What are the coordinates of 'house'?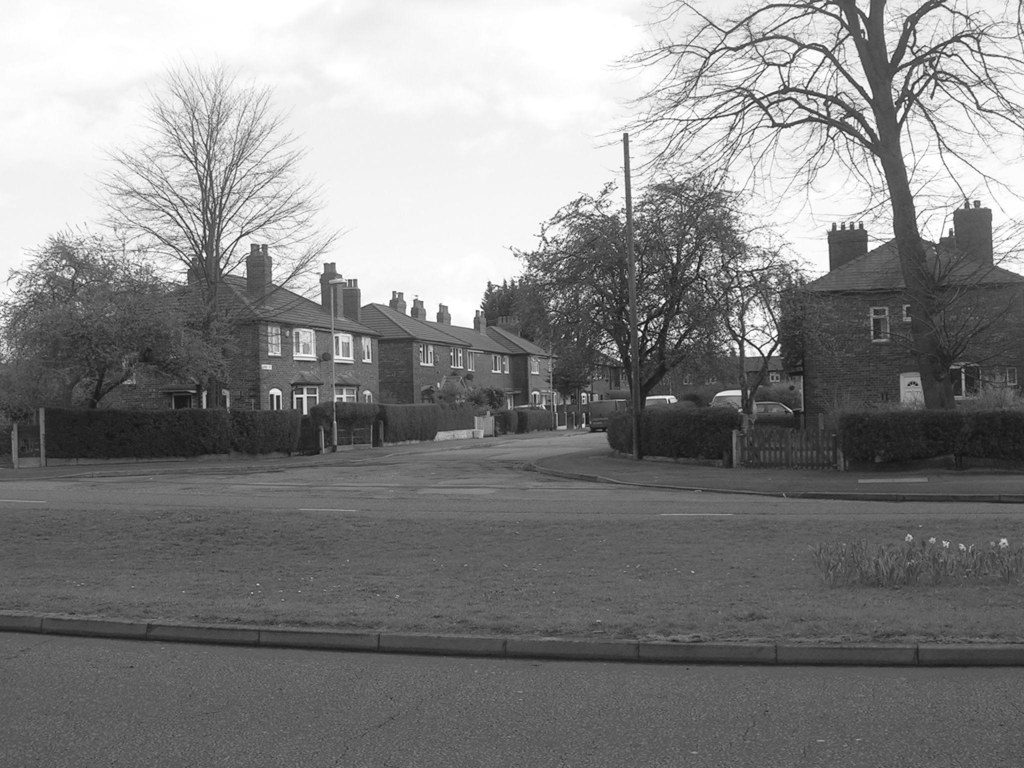
68:243:793:416.
